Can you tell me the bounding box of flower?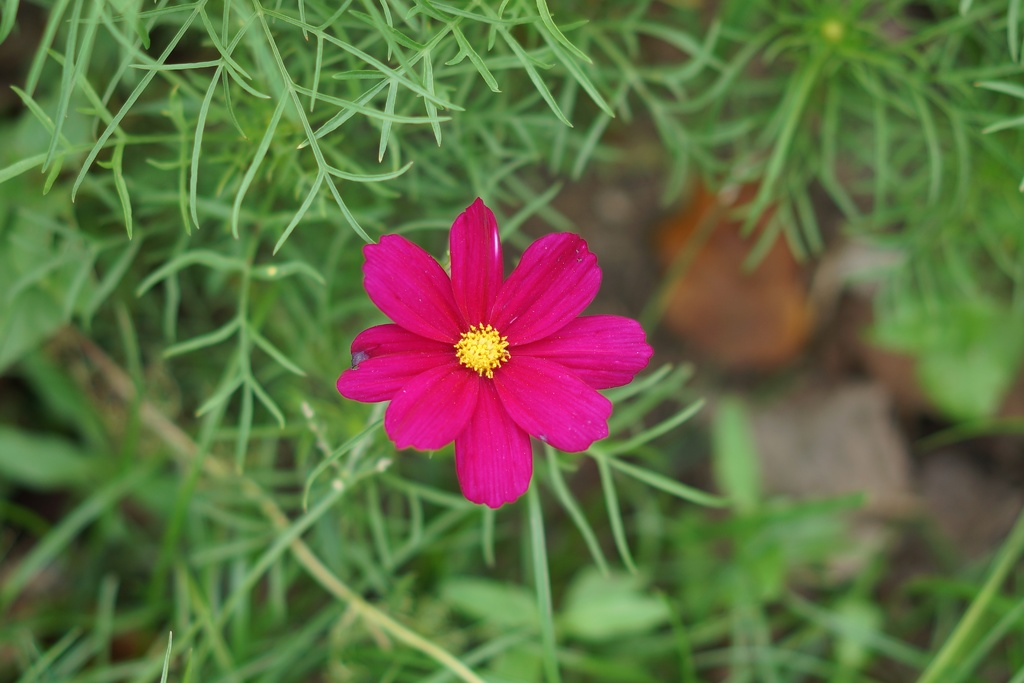
332 208 648 507.
